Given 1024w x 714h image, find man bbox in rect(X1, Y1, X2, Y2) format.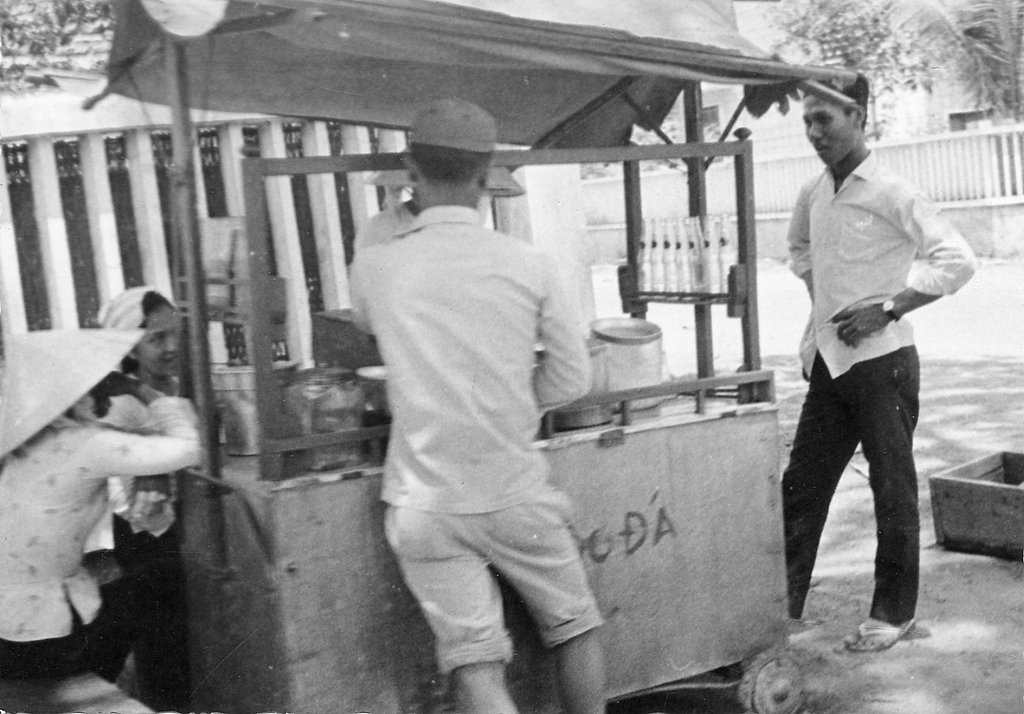
rect(777, 71, 977, 651).
